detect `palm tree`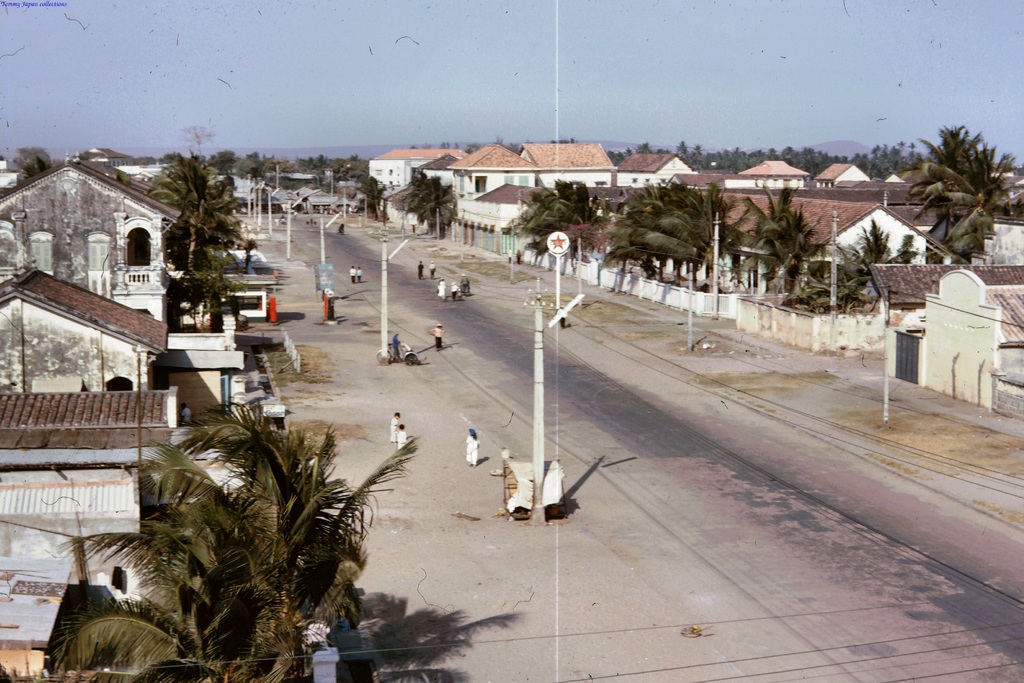
(589,174,674,293)
